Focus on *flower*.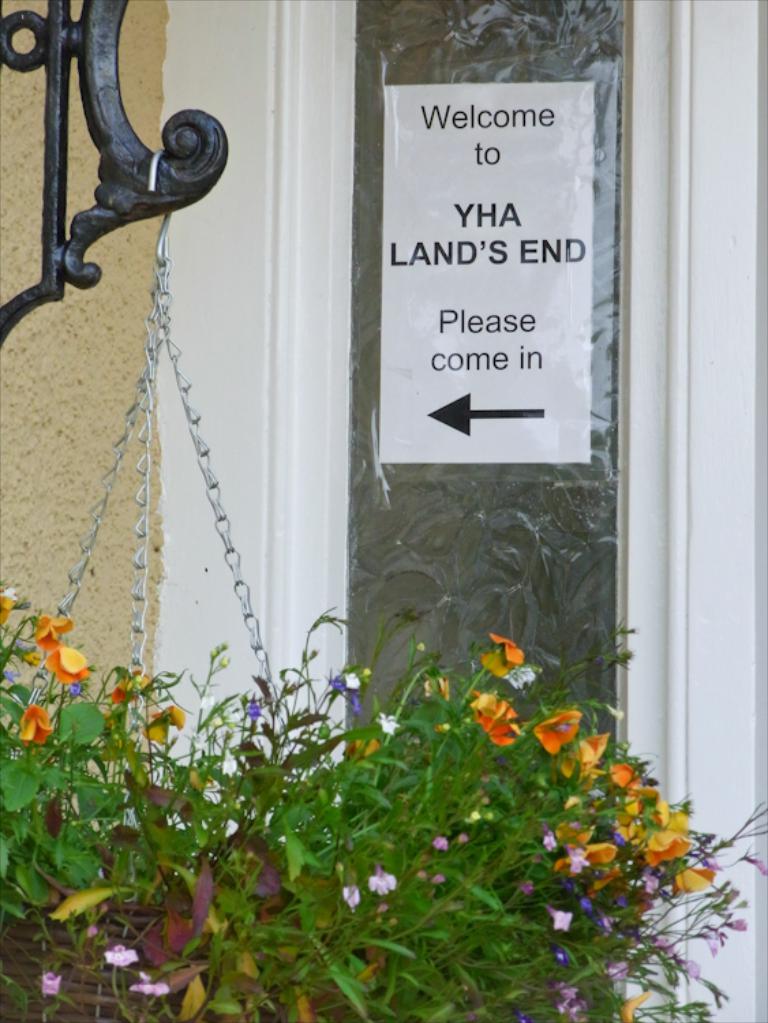
Focused at 40,641,109,683.
